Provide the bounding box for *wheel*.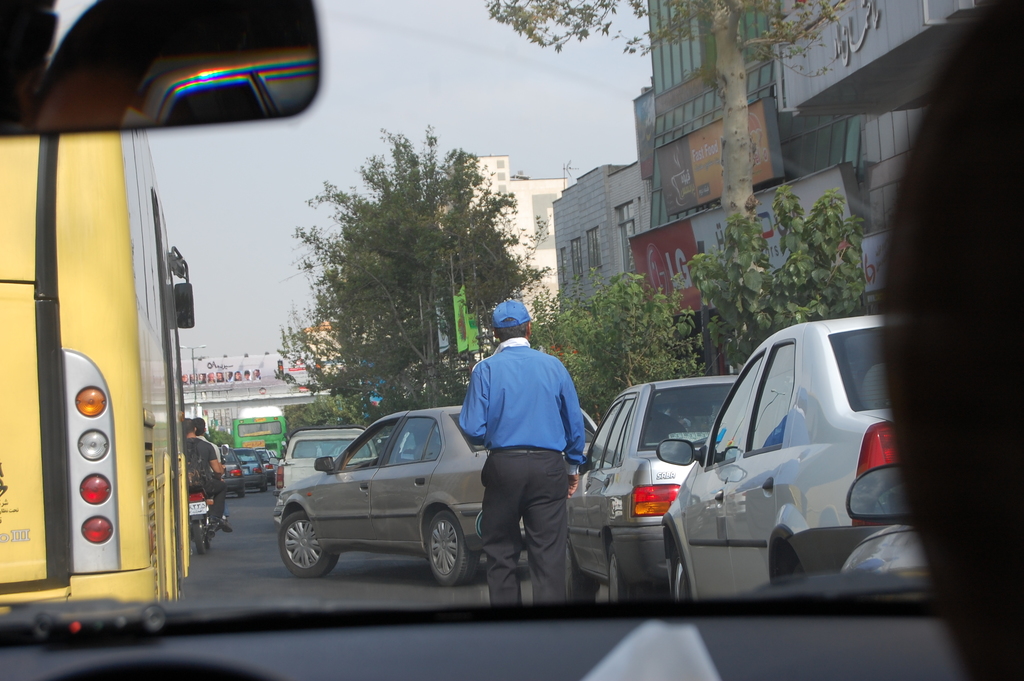
l=270, t=507, r=329, b=584.
